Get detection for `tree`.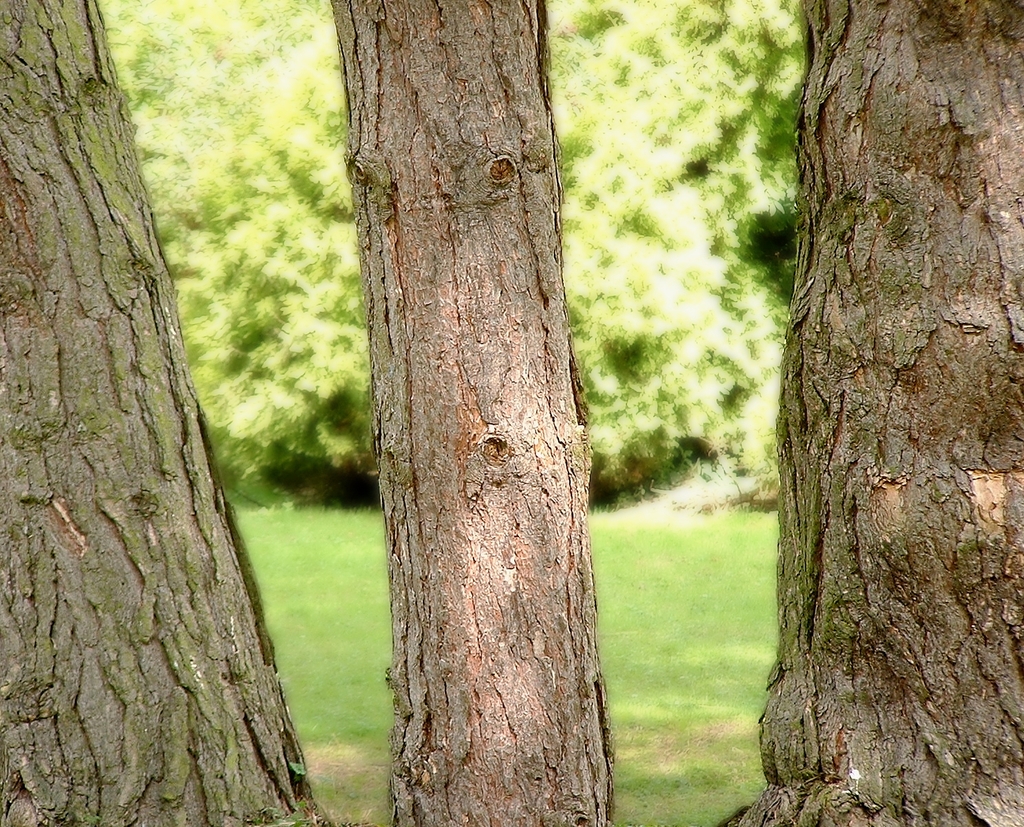
Detection: bbox=[736, 0, 1023, 826].
